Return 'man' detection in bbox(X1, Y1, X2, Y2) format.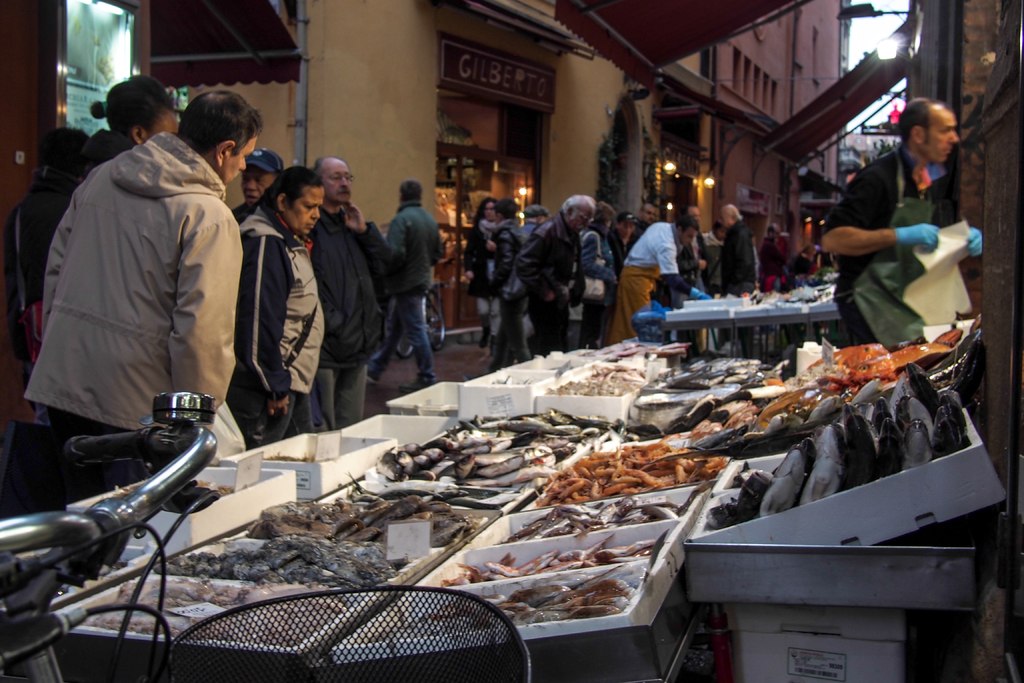
bbox(378, 179, 447, 398).
